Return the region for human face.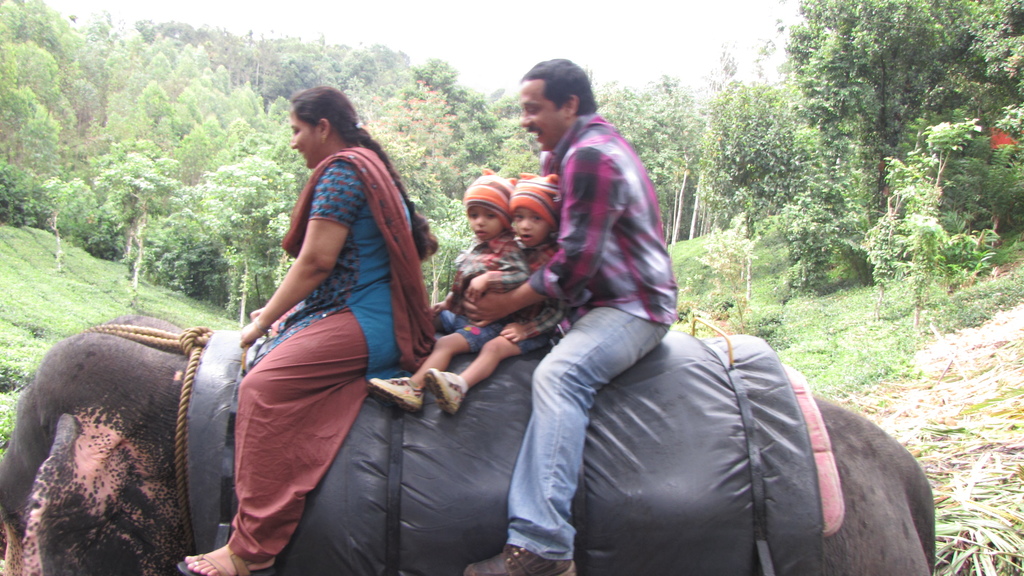
rect(465, 208, 503, 238).
